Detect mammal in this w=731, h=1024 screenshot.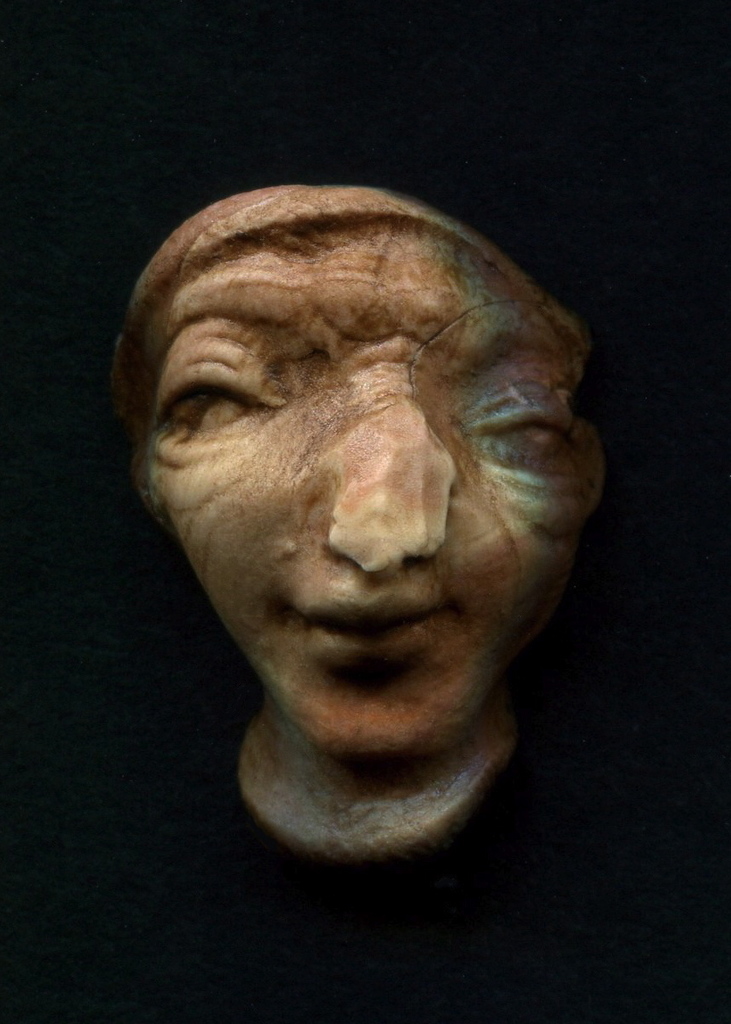
Detection: detection(5, 66, 730, 1022).
